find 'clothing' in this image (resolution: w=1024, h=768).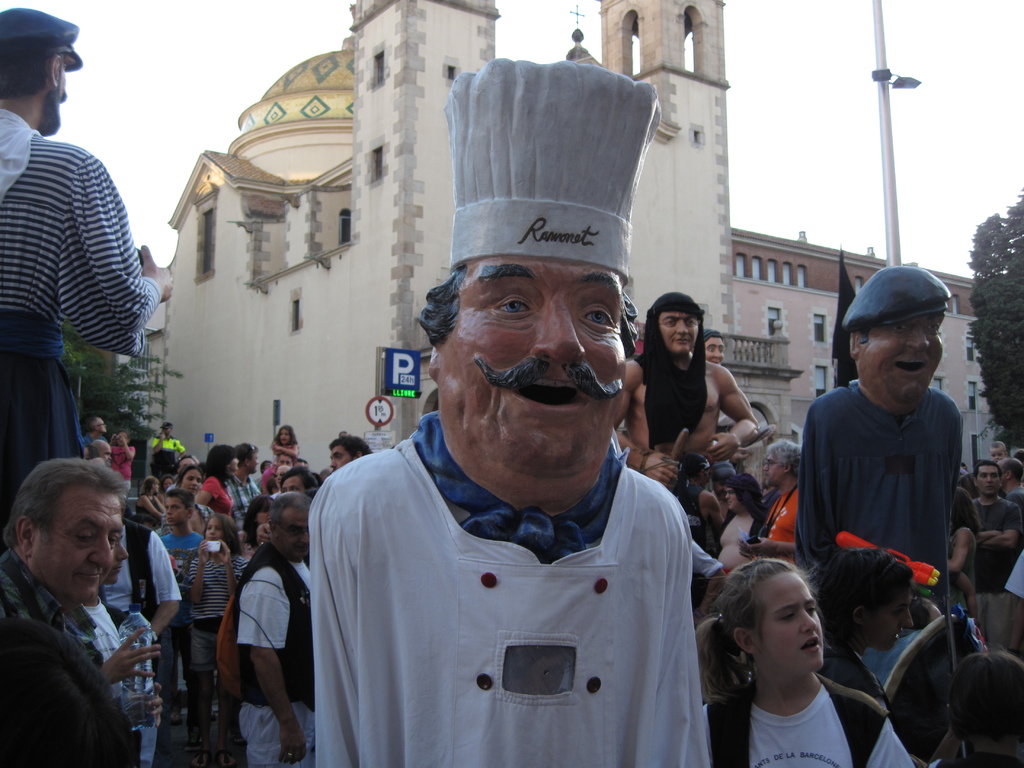
detection(710, 675, 911, 767).
